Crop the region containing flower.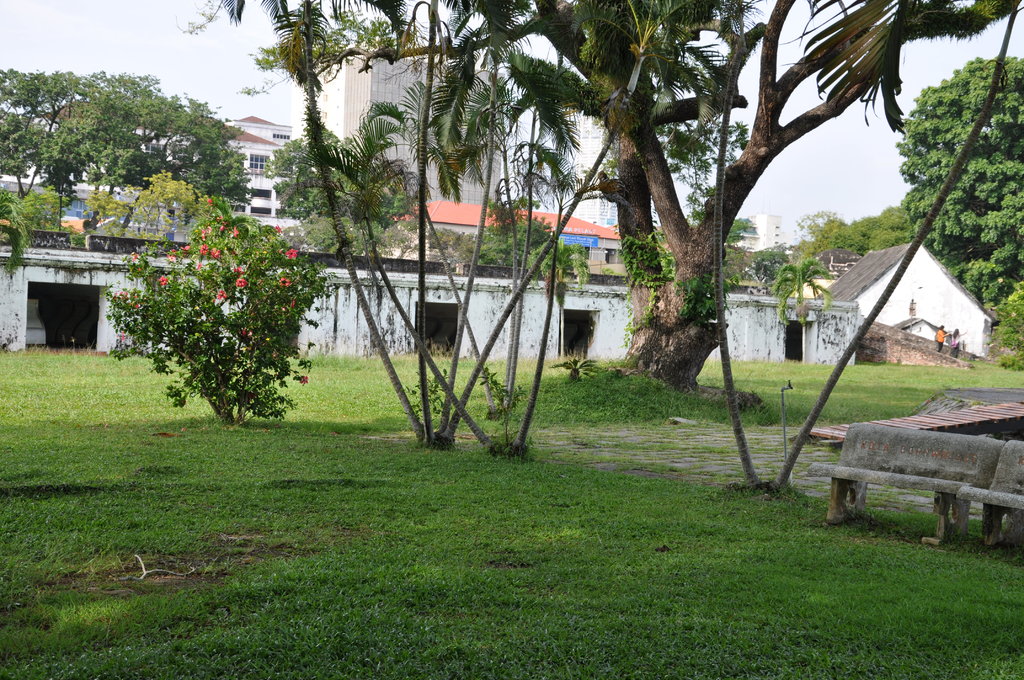
Crop region: select_region(300, 374, 308, 385).
